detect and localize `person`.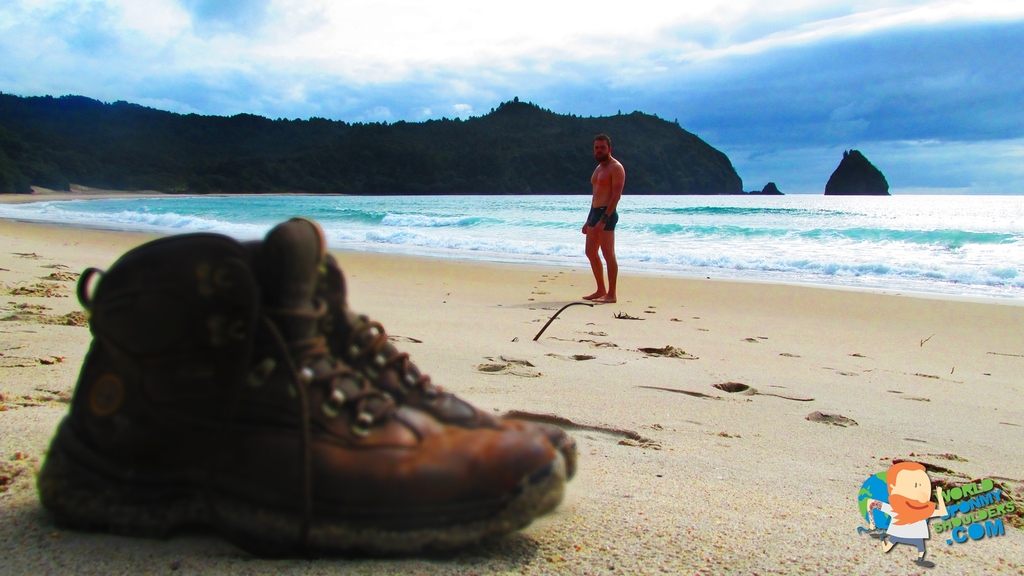
Localized at {"left": 580, "top": 125, "right": 634, "bottom": 292}.
